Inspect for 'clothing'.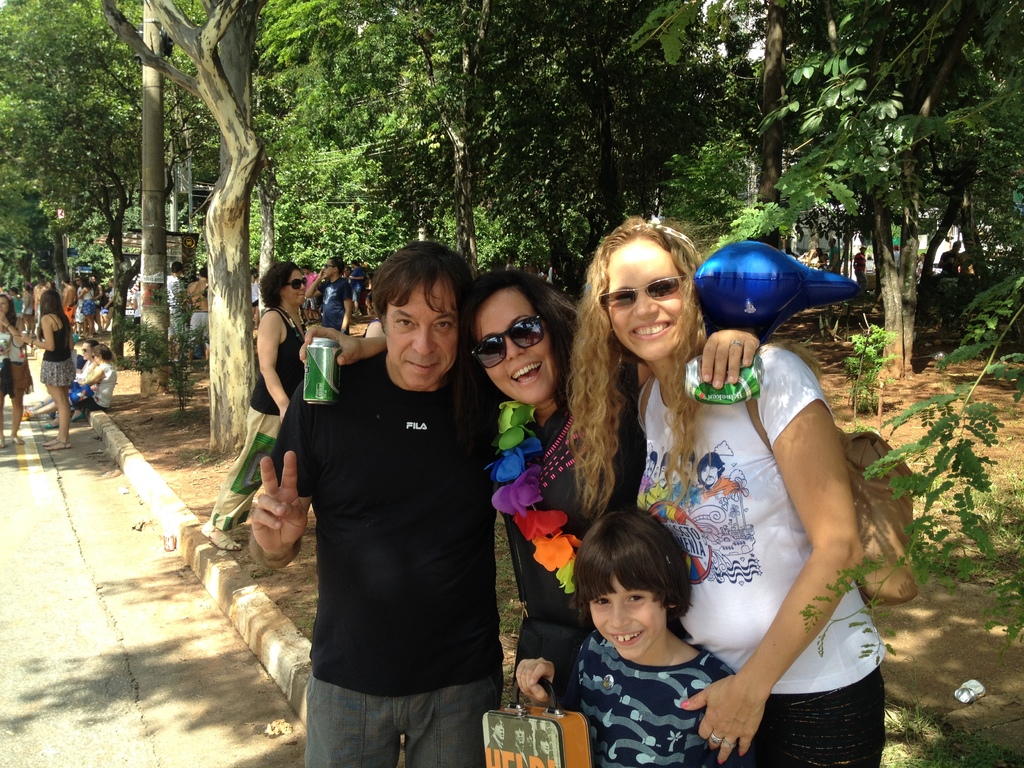
Inspection: left=938, top=248, right=964, bottom=273.
